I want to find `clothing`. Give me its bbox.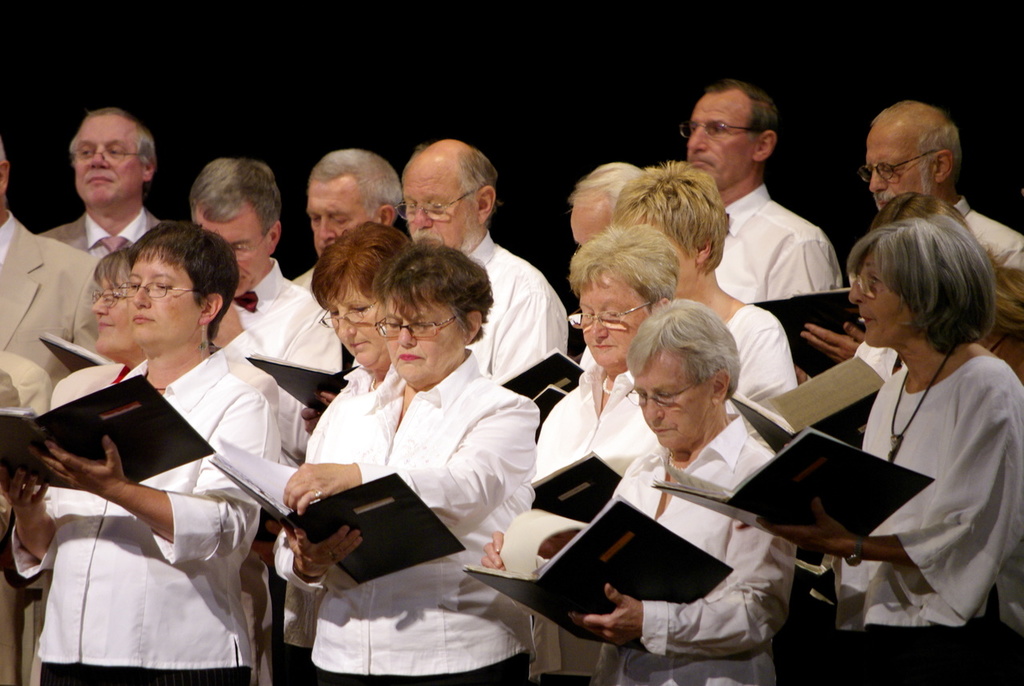
[x1=266, y1=346, x2=549, y2=668].
